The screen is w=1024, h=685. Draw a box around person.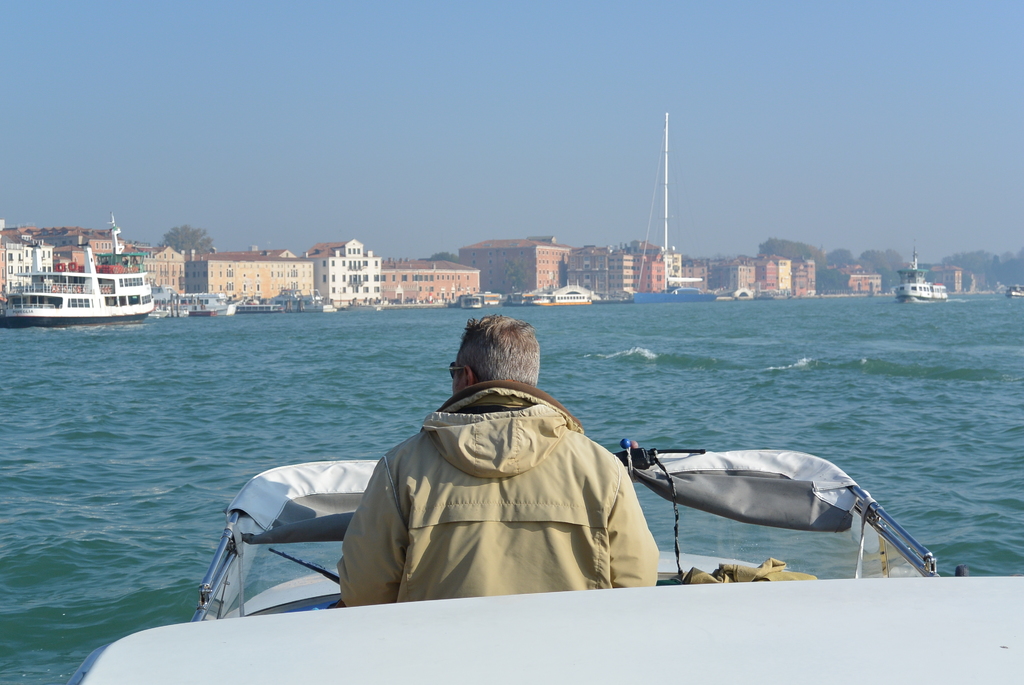
box=[357, 310, 673, 595].
